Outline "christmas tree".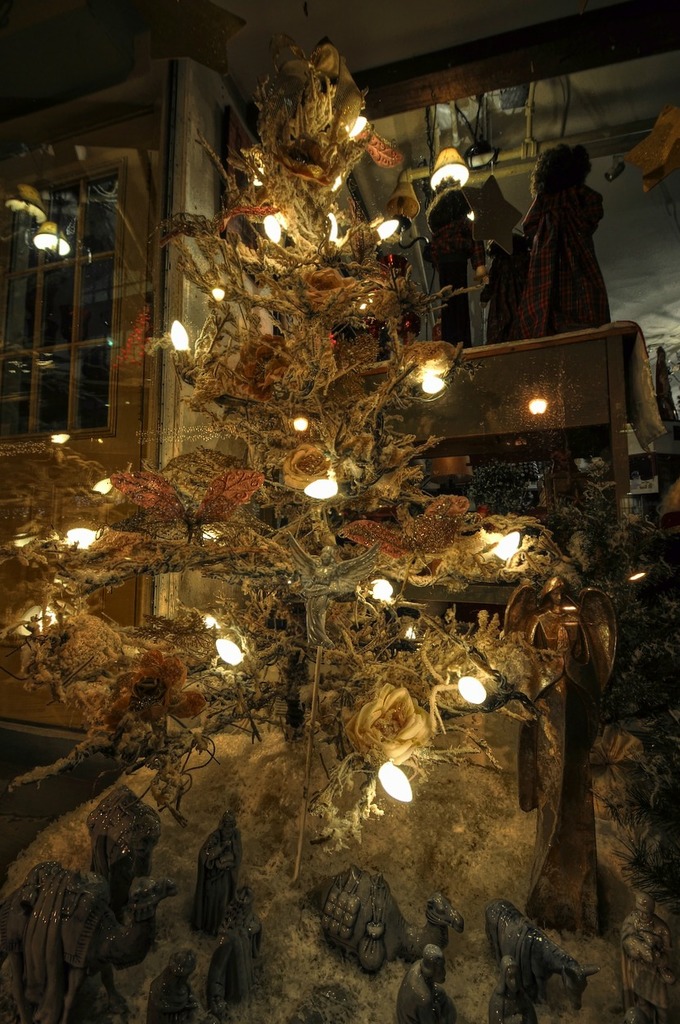
Outline: <region>0, 11, 679, 1023</region>.
